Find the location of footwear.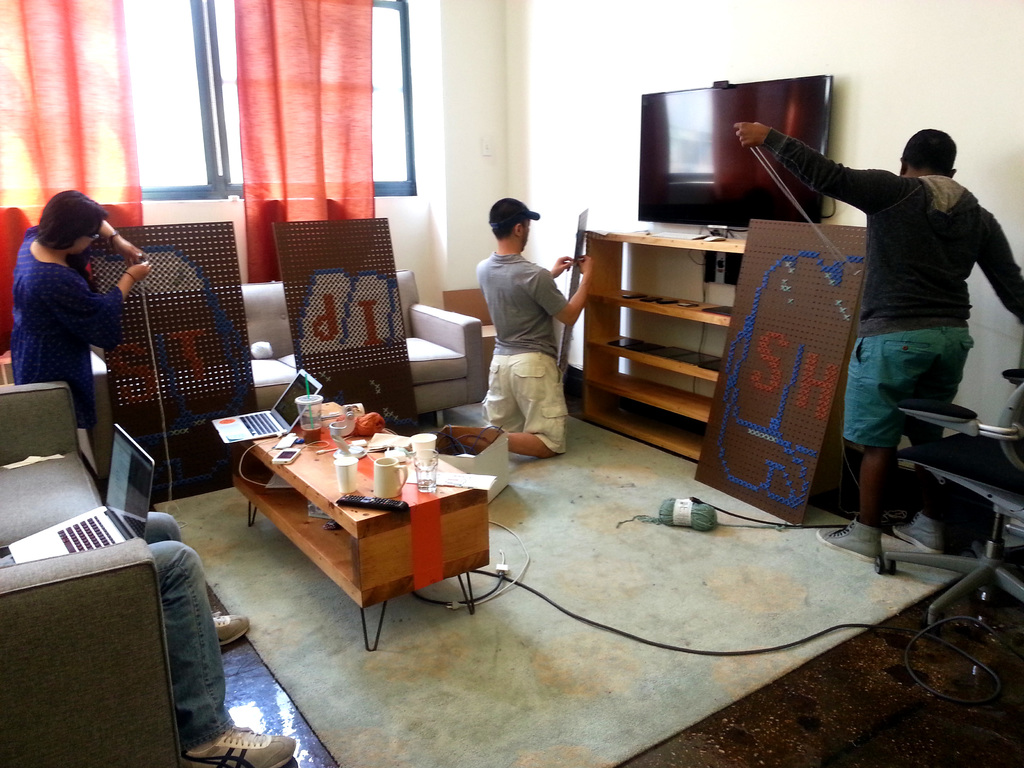
Location: BBox(182, 730, 301, 767).
